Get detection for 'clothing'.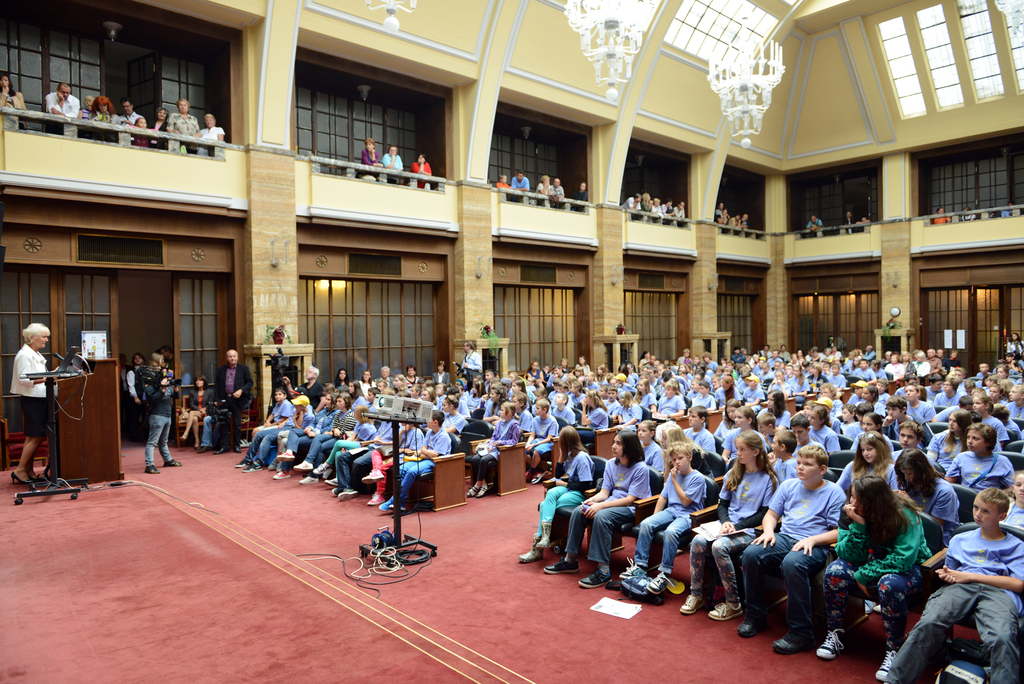
Detection: 555:409:573:422.
